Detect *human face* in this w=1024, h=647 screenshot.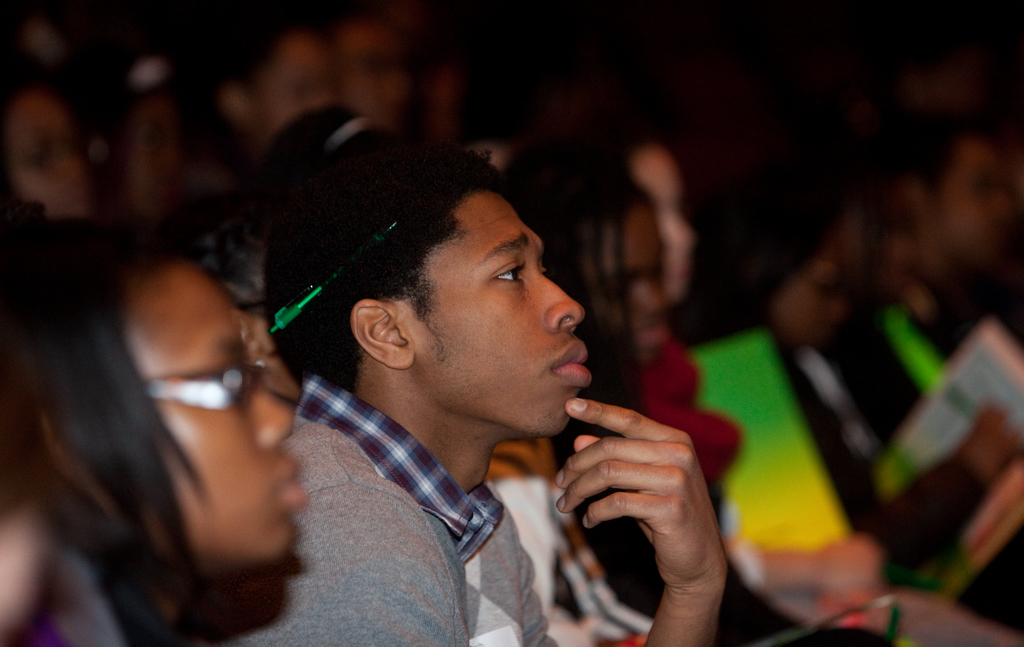
Detection: x1=630 y1=147 x2=699 y2=309.
